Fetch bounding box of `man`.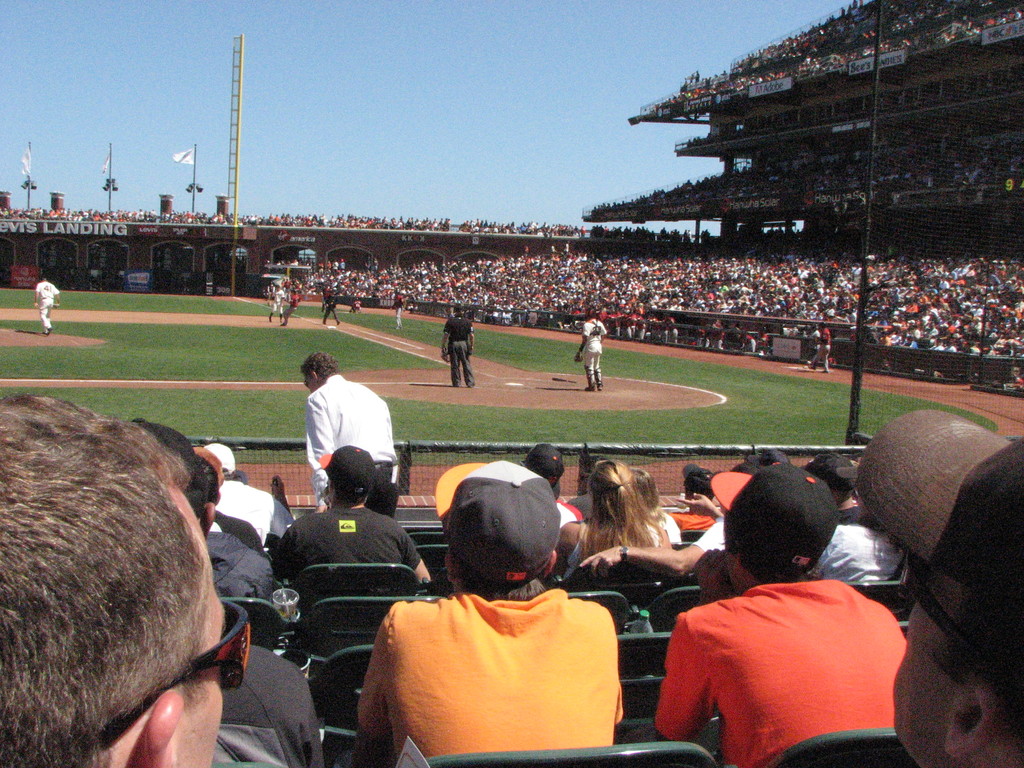
Bbox: rect(647, 472, 908, 765).
